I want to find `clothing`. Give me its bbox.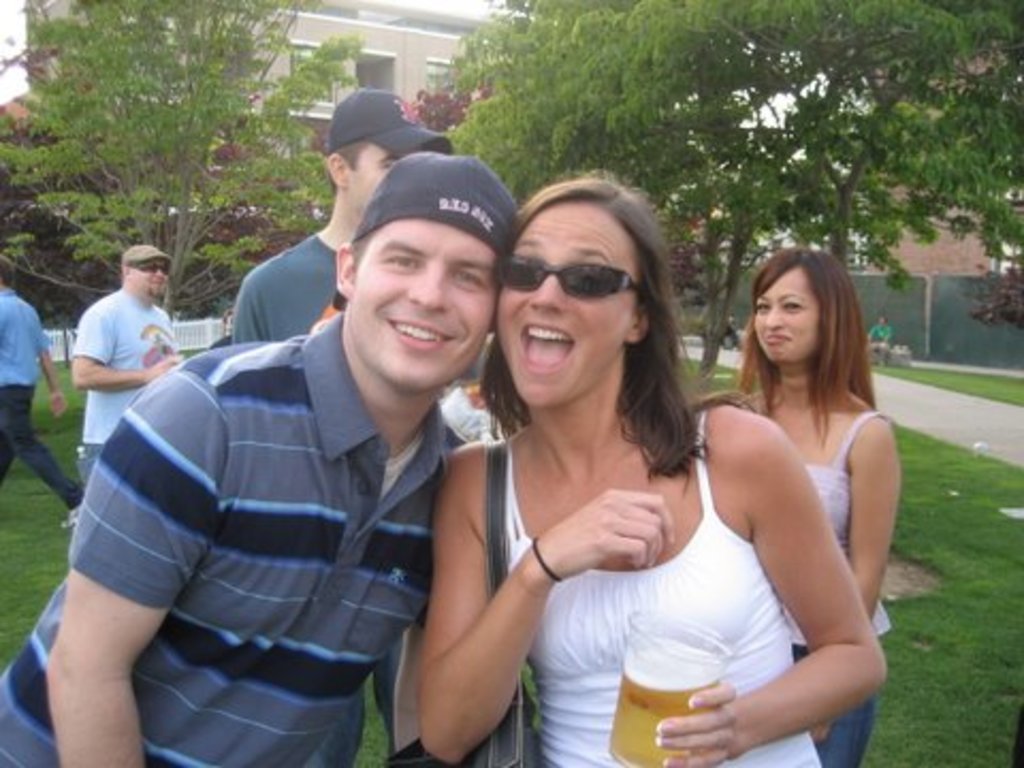
Rect(75, 292, 181, 489).
